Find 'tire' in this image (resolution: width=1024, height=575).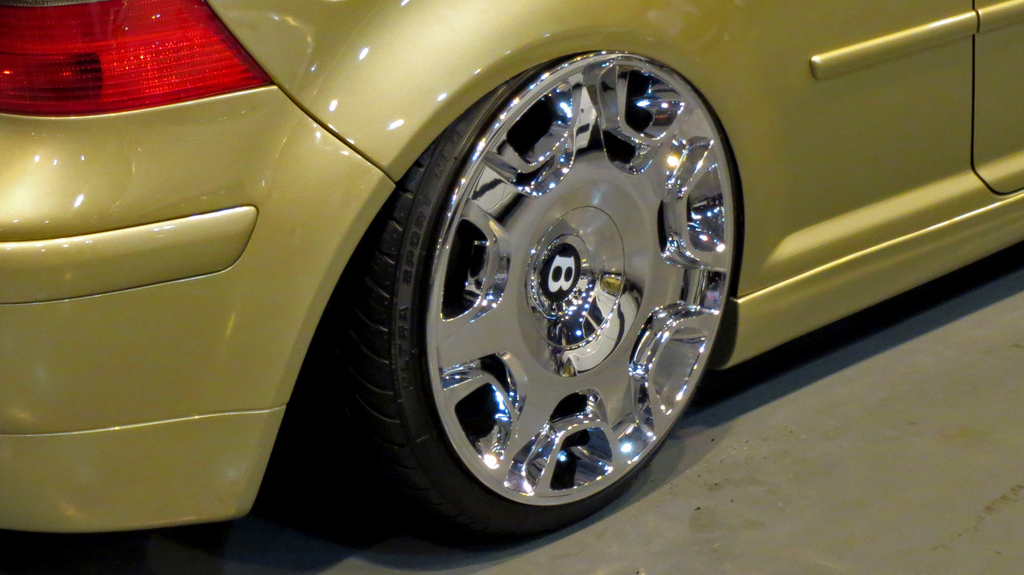
330:53:740:555.
